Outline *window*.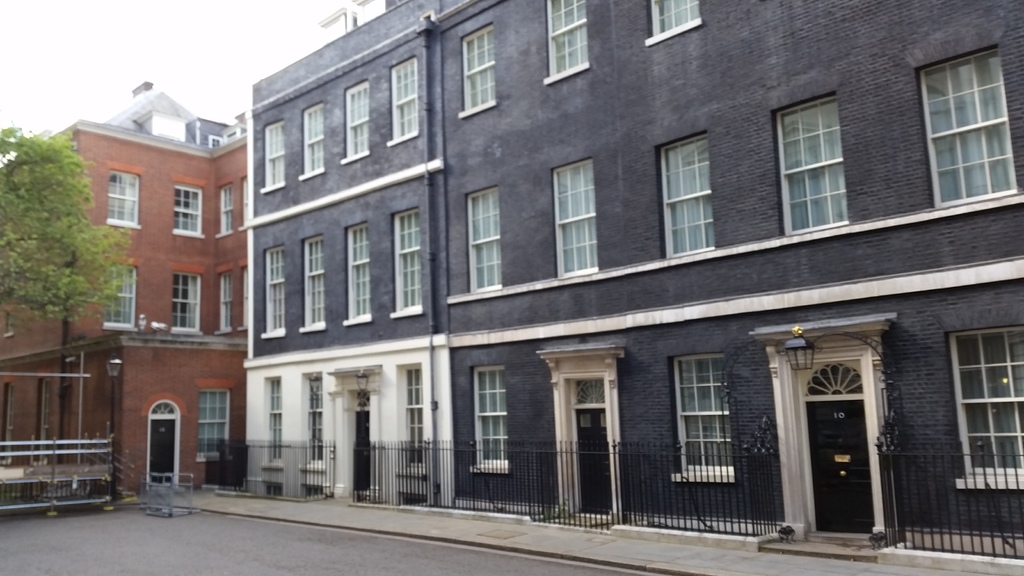
Outline: select_region(339, 78, 367, 166).
